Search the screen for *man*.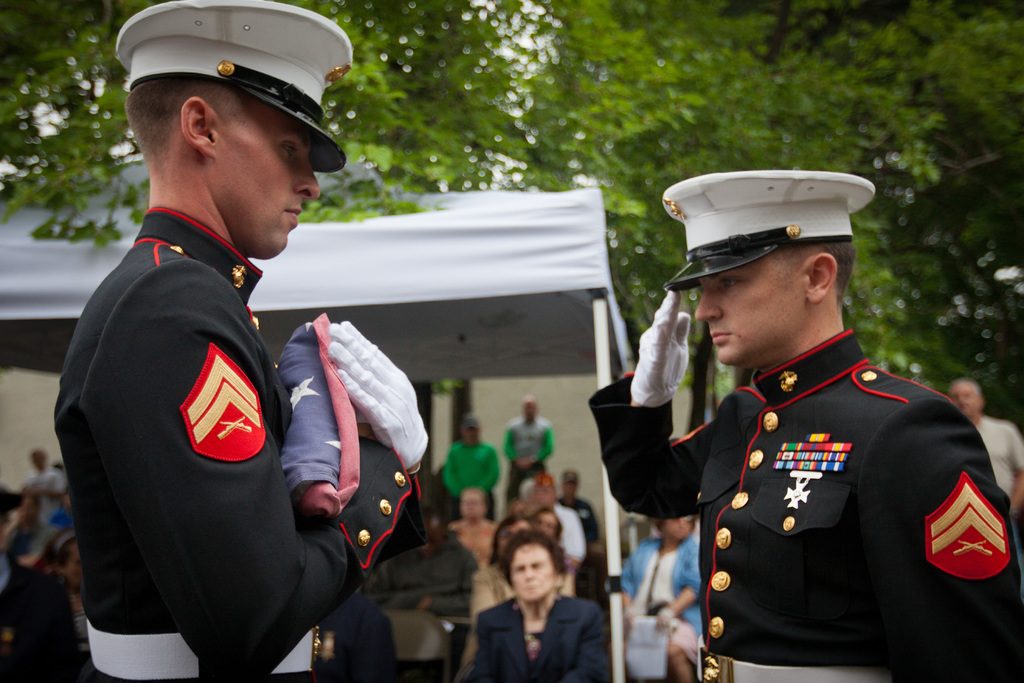
Found at bbox=(442, 415, 502, 520).
